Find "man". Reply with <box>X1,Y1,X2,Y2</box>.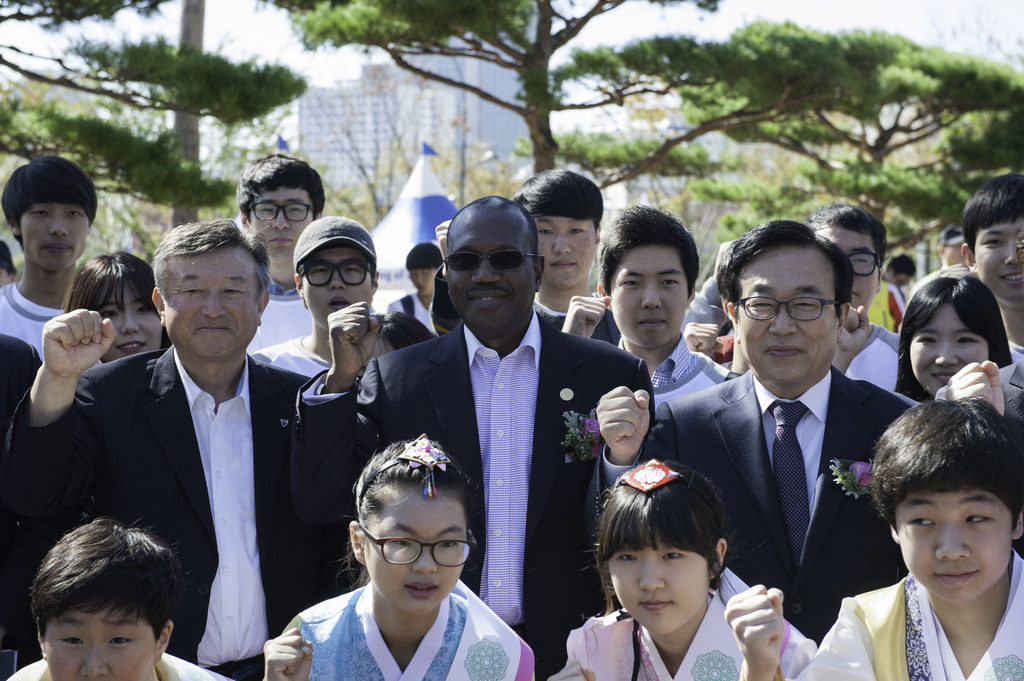
<box>967,176,1023,362</box>.
